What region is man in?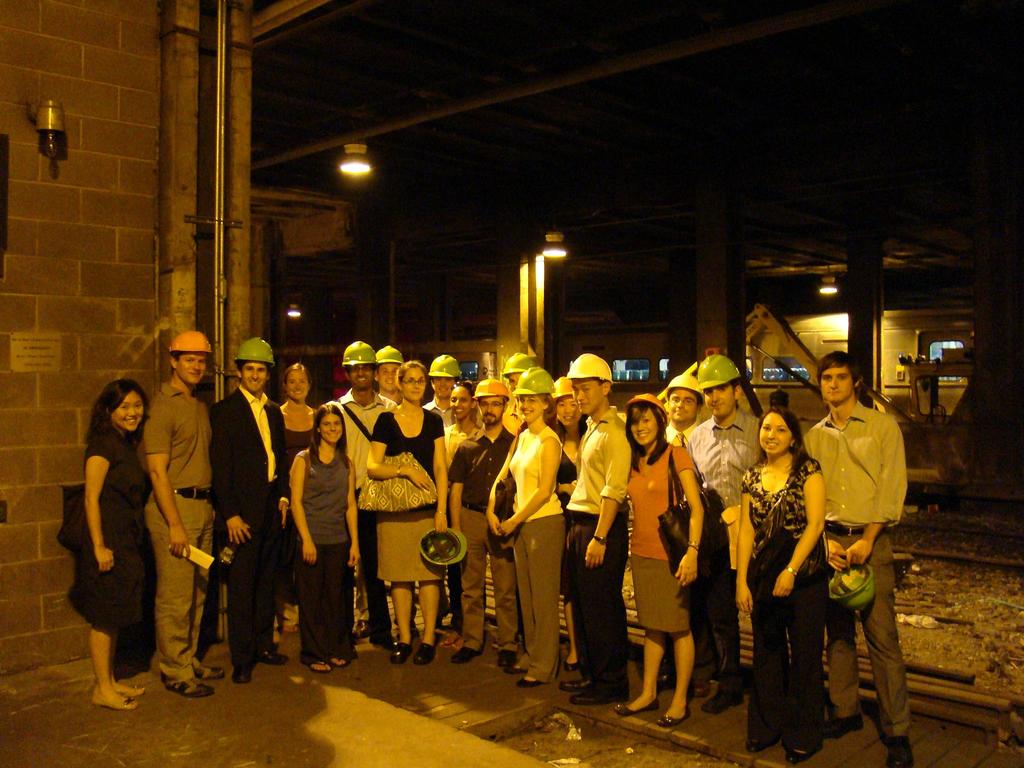
x1=429 y1=355 x2=466 y2=426.
